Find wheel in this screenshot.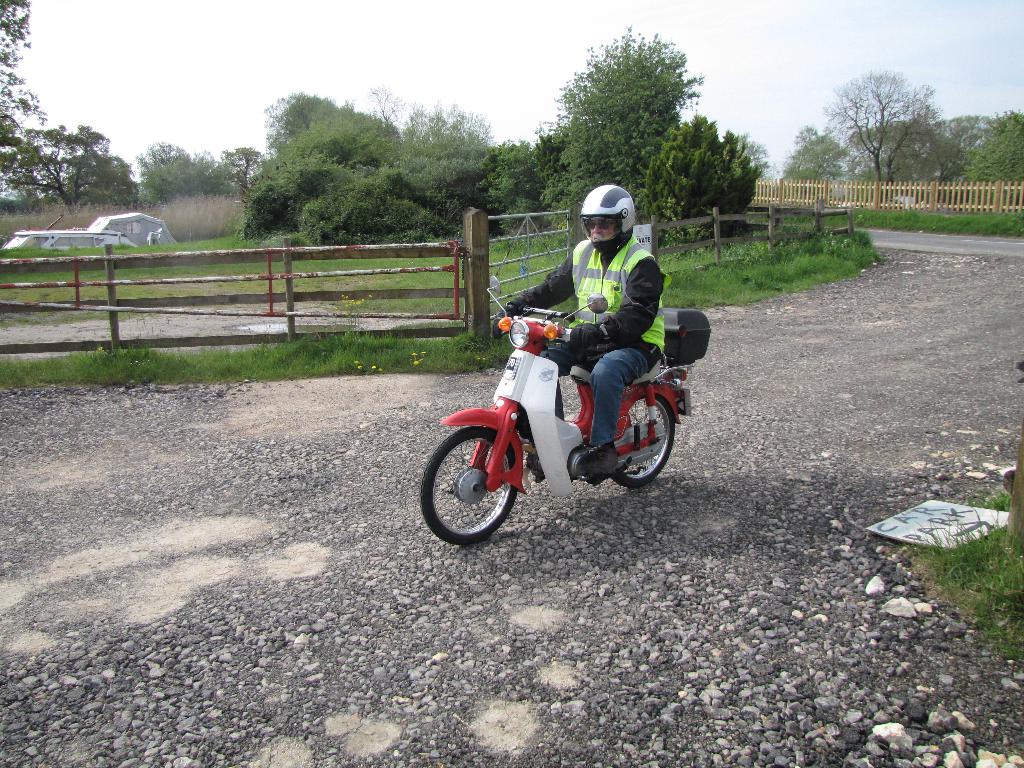
The bounding box for wheel is crop(429, 415, 556, 543).
